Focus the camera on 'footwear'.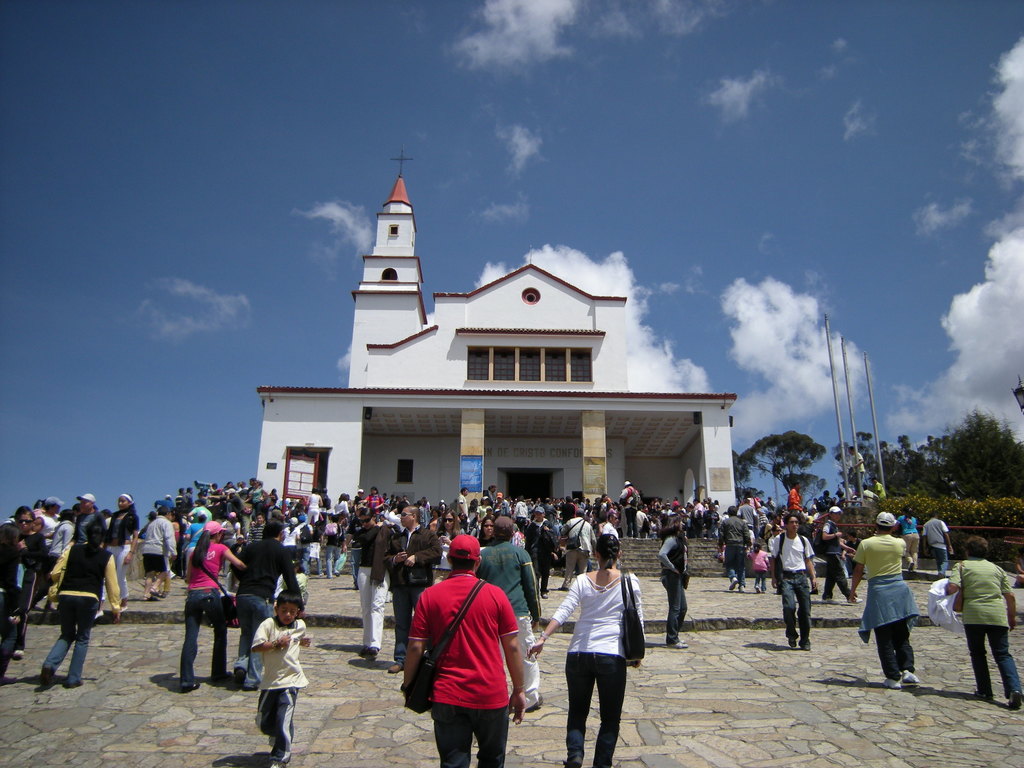
Focus region: 524 691 544 708.
